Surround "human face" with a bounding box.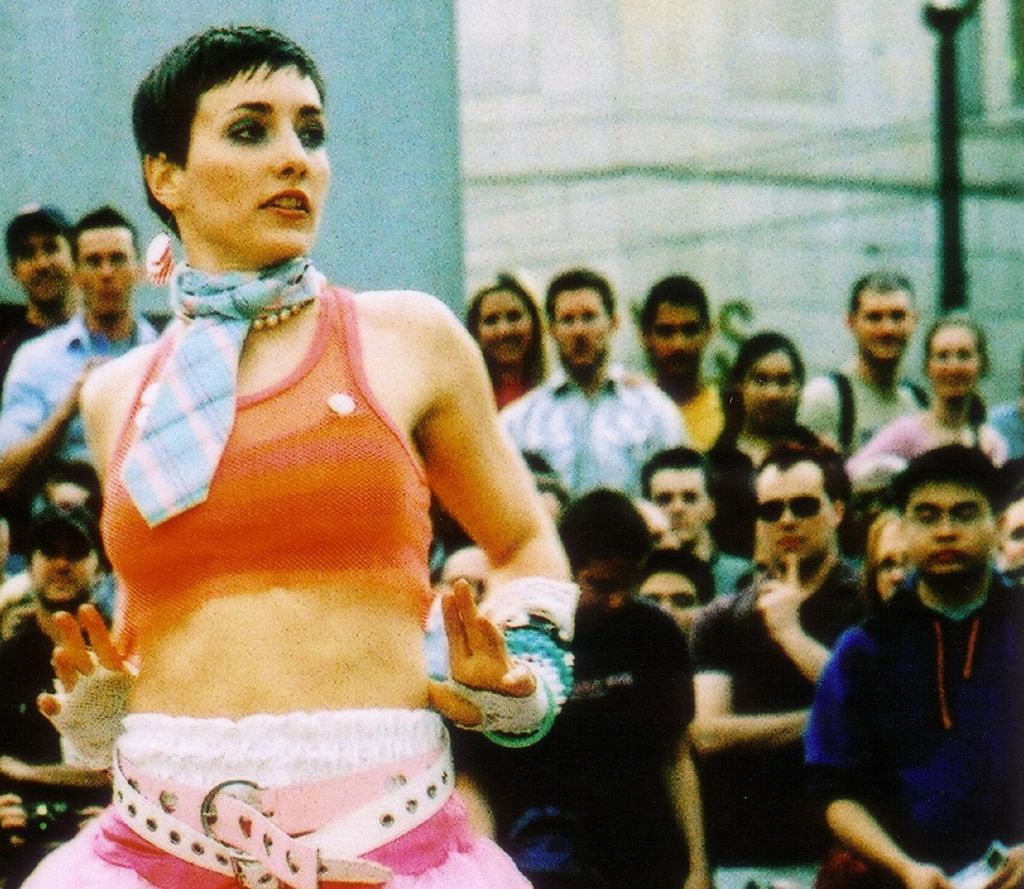
bbox(930, 322, 982, 407).
